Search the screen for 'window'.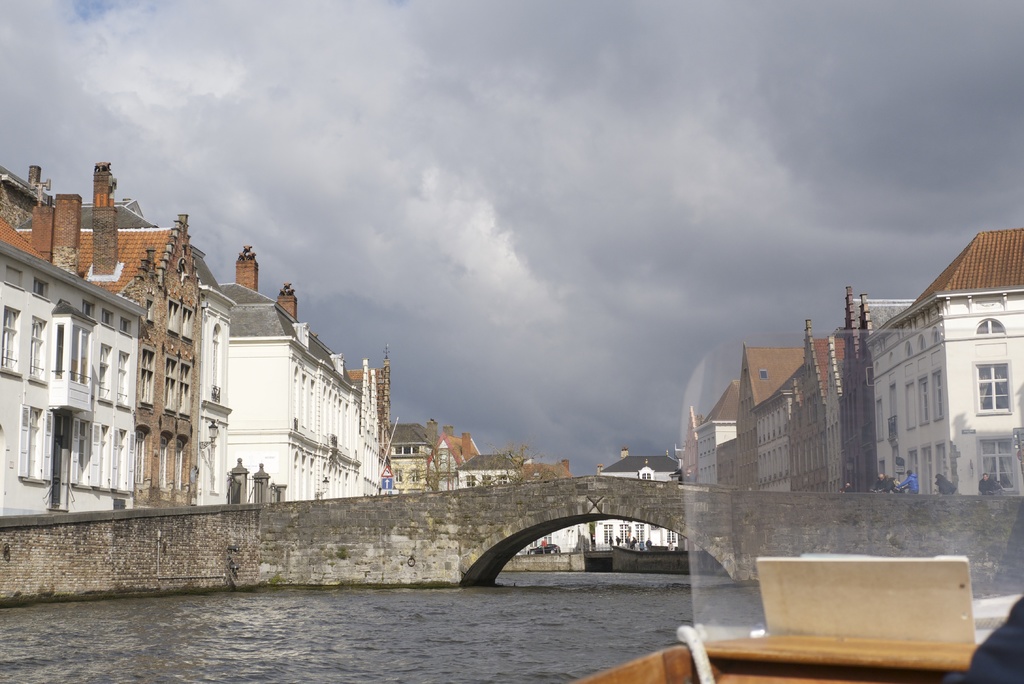
Found at crop(971, 354, 1017, 418).
